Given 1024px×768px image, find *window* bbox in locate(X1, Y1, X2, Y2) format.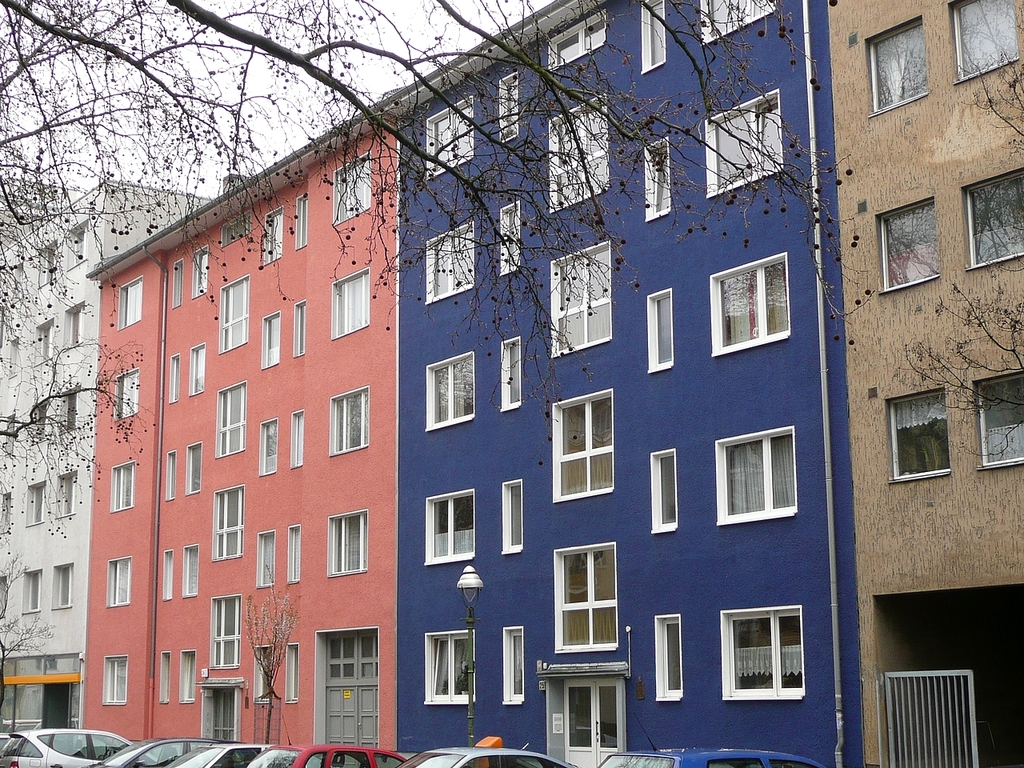
locate(294, 309, 309, 355).
